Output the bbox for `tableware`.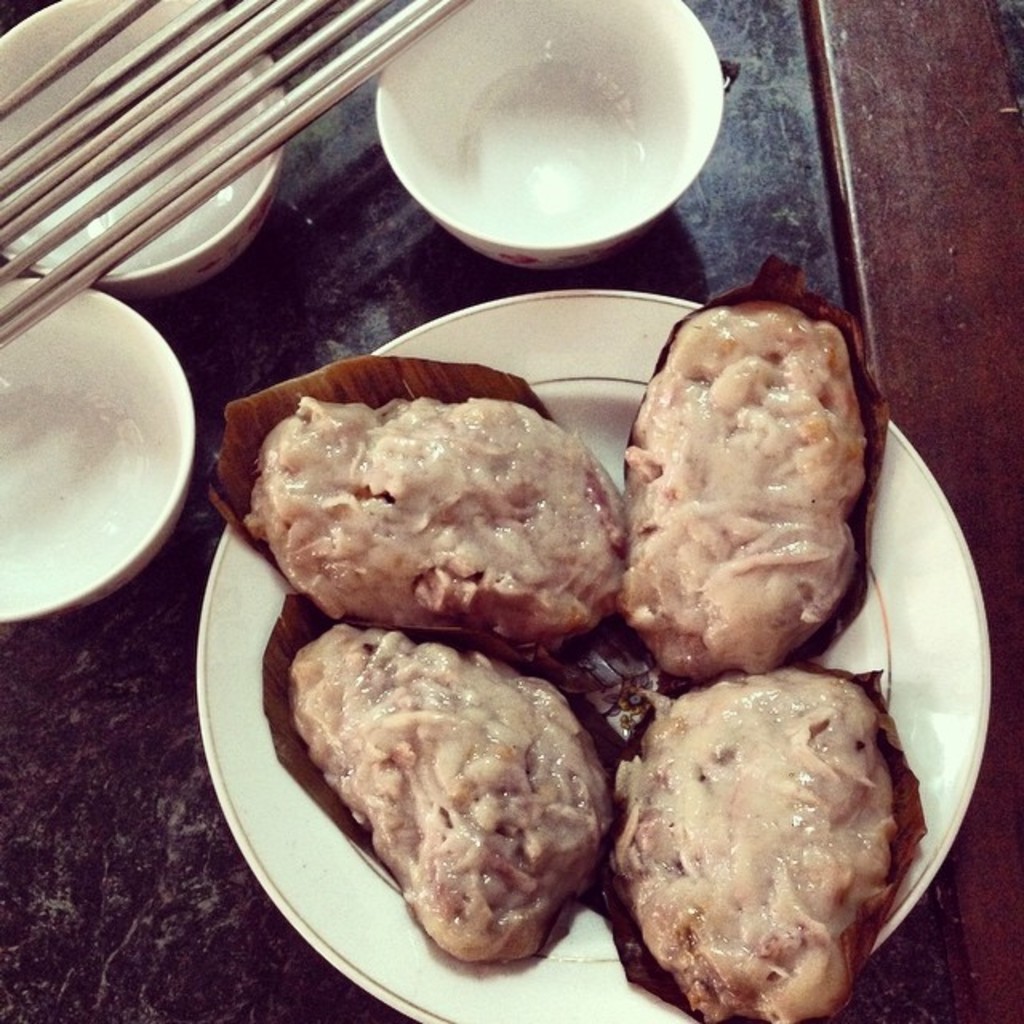
crop(0, 269, 197, 632).
